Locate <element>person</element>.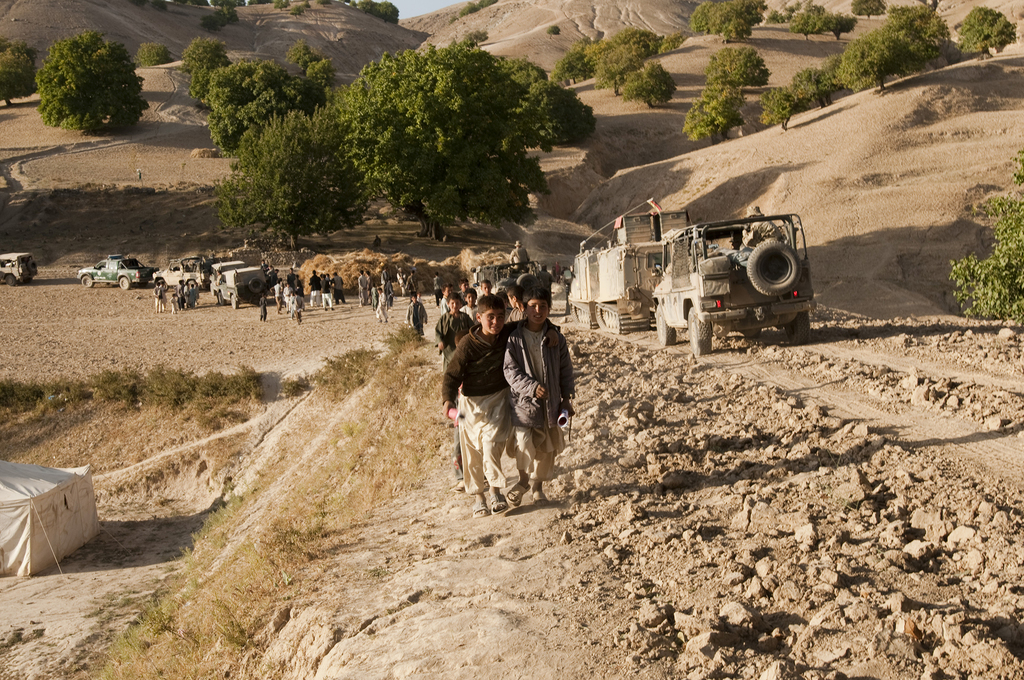
Bounding box: [x1=440, y1=296, x2=561, y2=519].
